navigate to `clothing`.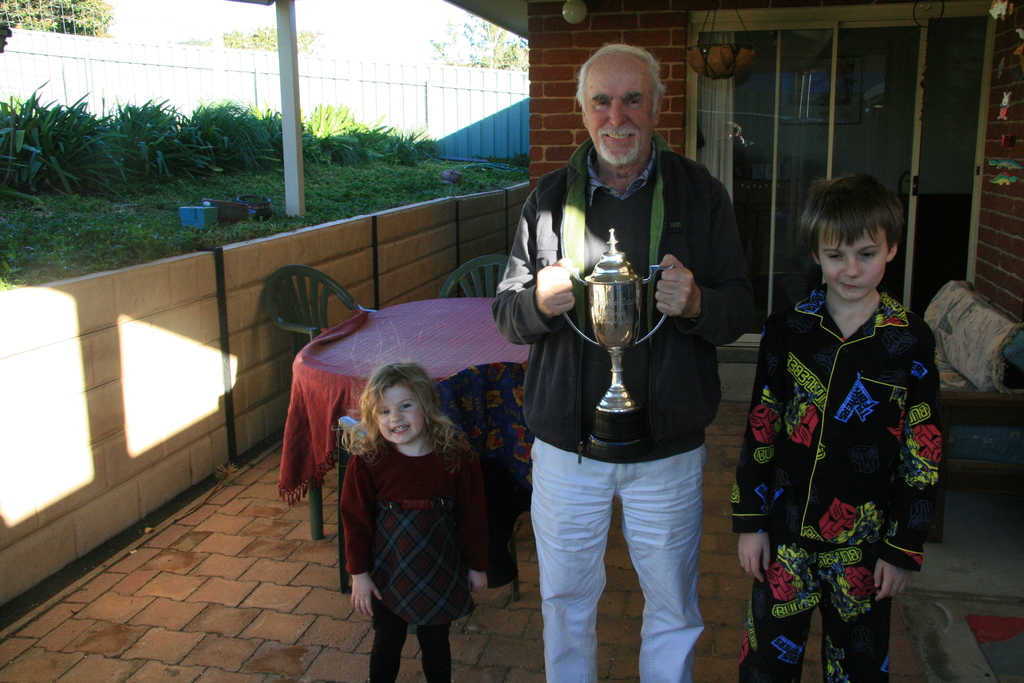
Navigation target: (730,278,930,682).
